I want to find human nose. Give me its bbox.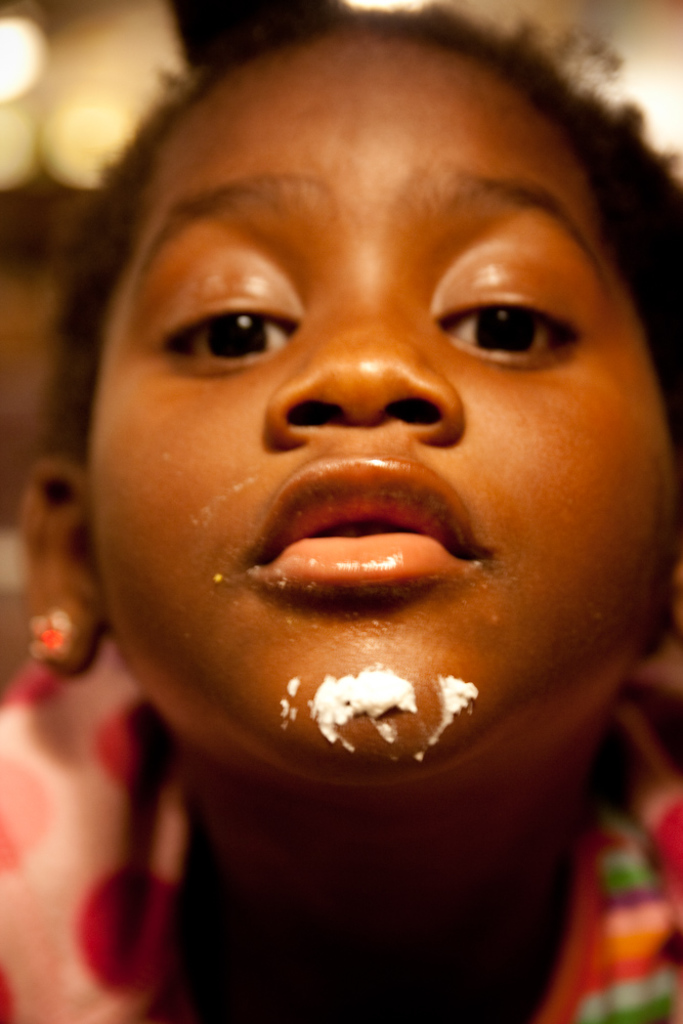
263:257:462:440.
